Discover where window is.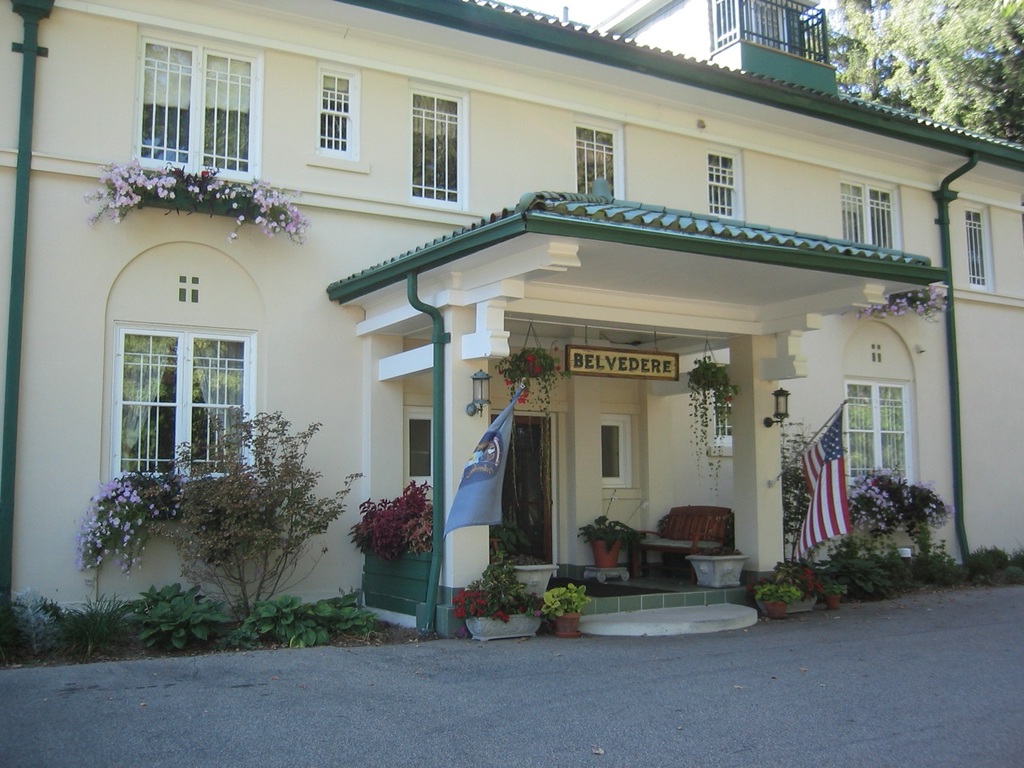
Discovered at rect(137, 31, 263, 181).
